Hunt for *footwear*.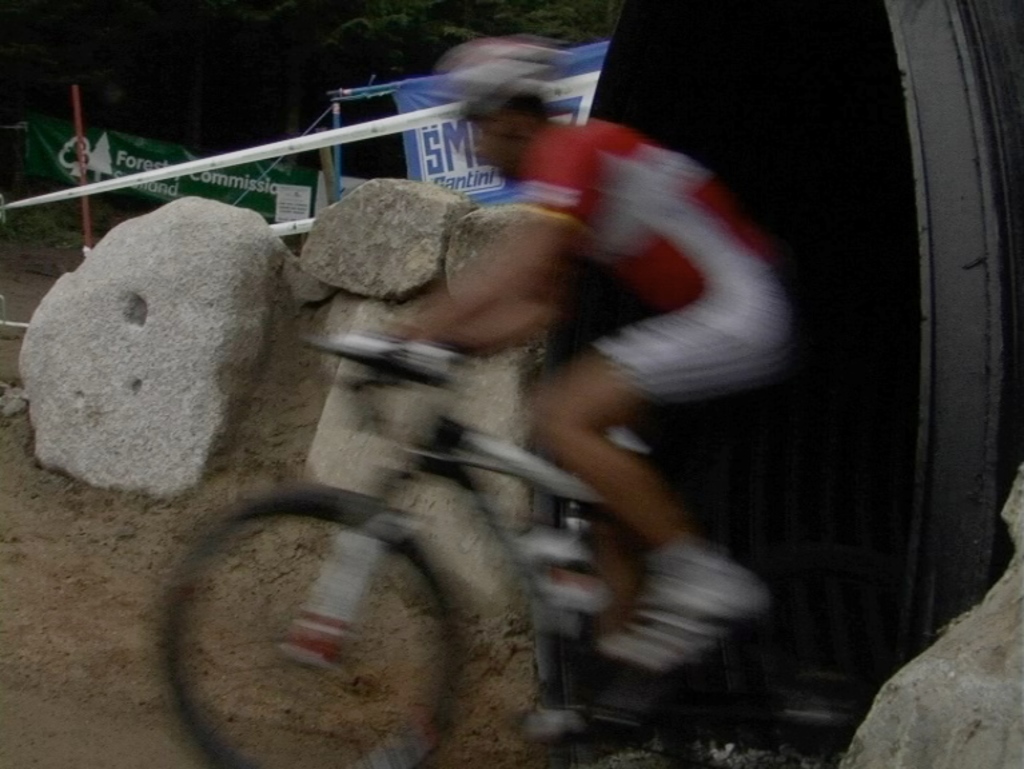
Hunted down at bbox(599, 538, 773, 673).
